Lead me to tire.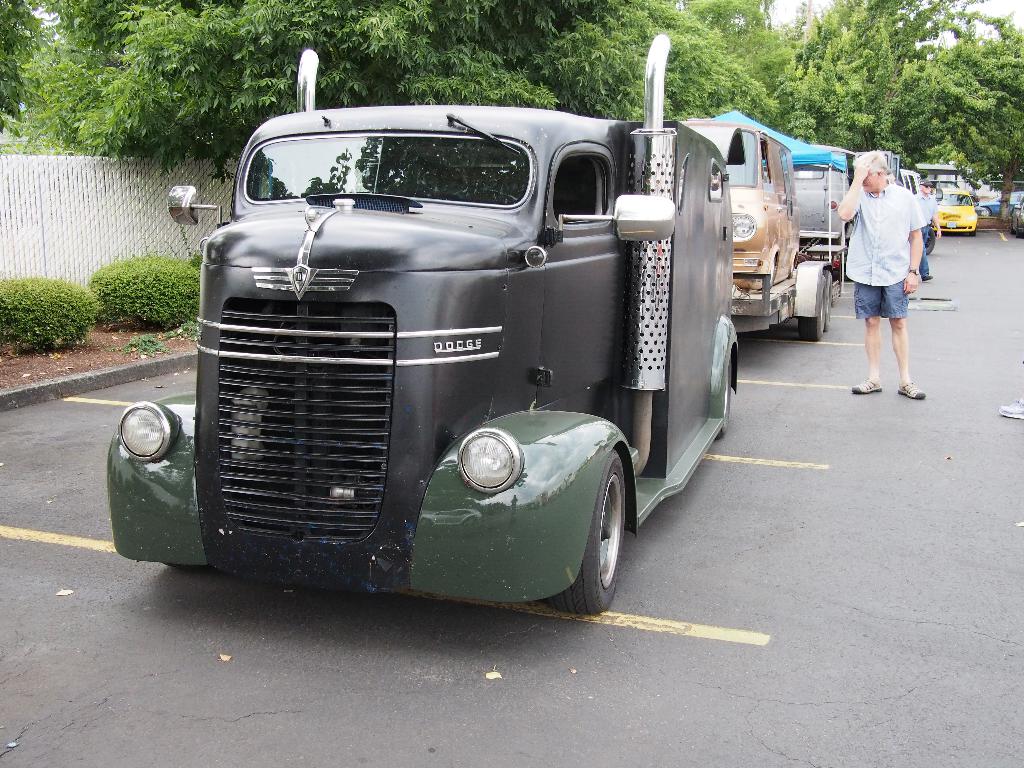
Lead to [x1=924, y1=227, x2=935, y2=254].
